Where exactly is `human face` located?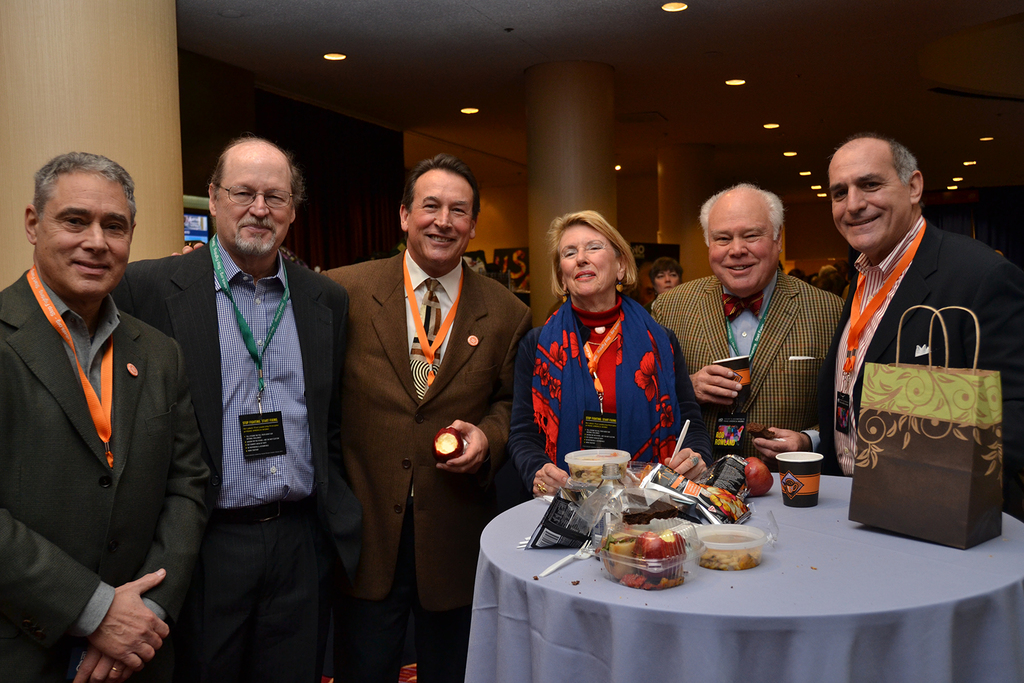
Its bounding box is 828, 149, 910, 256.
